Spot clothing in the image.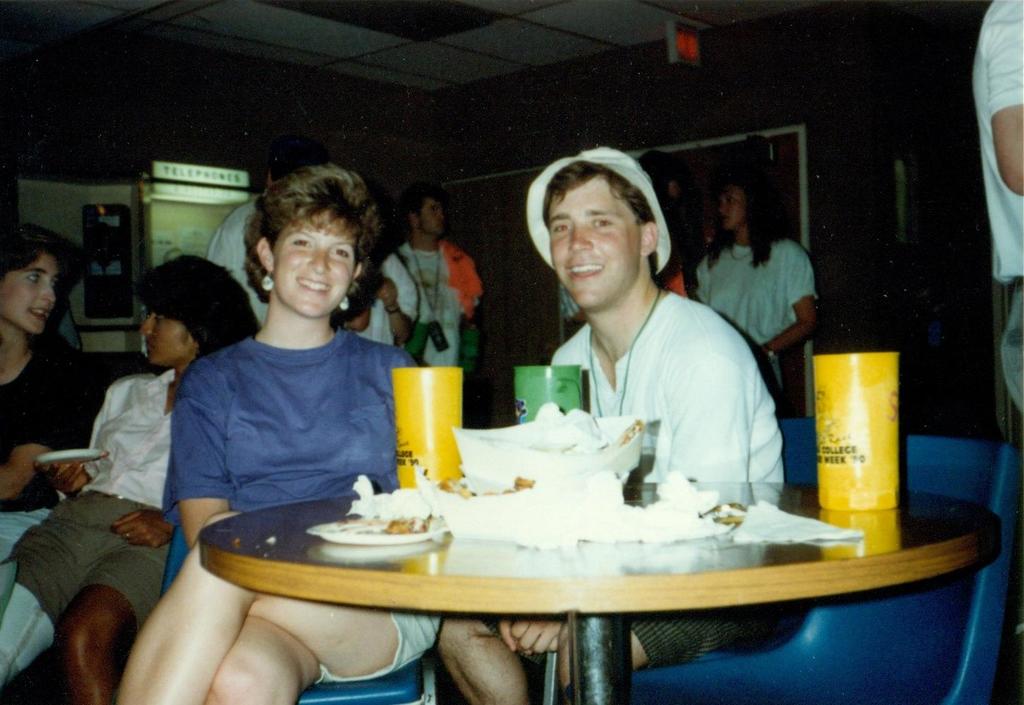
clothing found at left=381, top=240, right=482, bottom=436.
